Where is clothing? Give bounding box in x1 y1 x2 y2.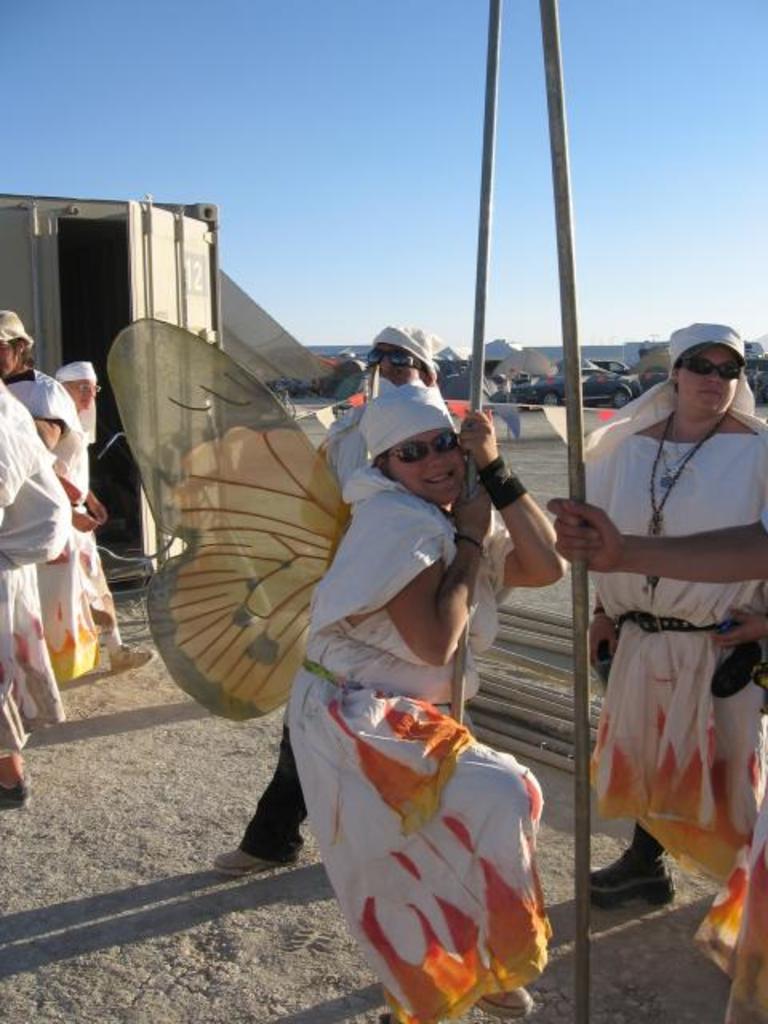
0 347 107 698.
